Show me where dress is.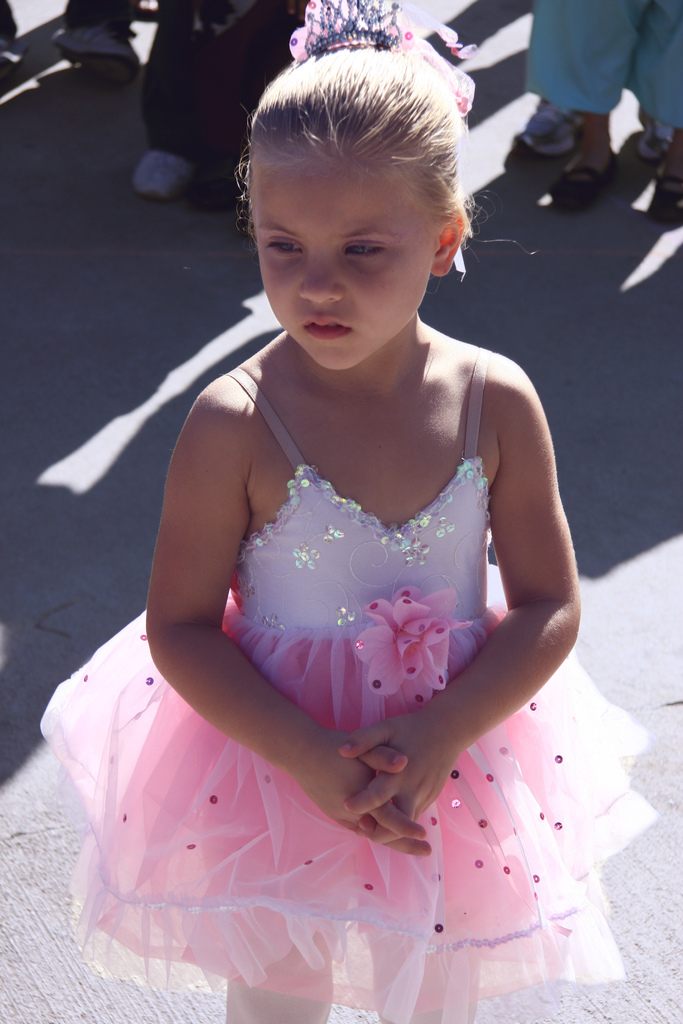
dress is at 40/342/664/1023.
